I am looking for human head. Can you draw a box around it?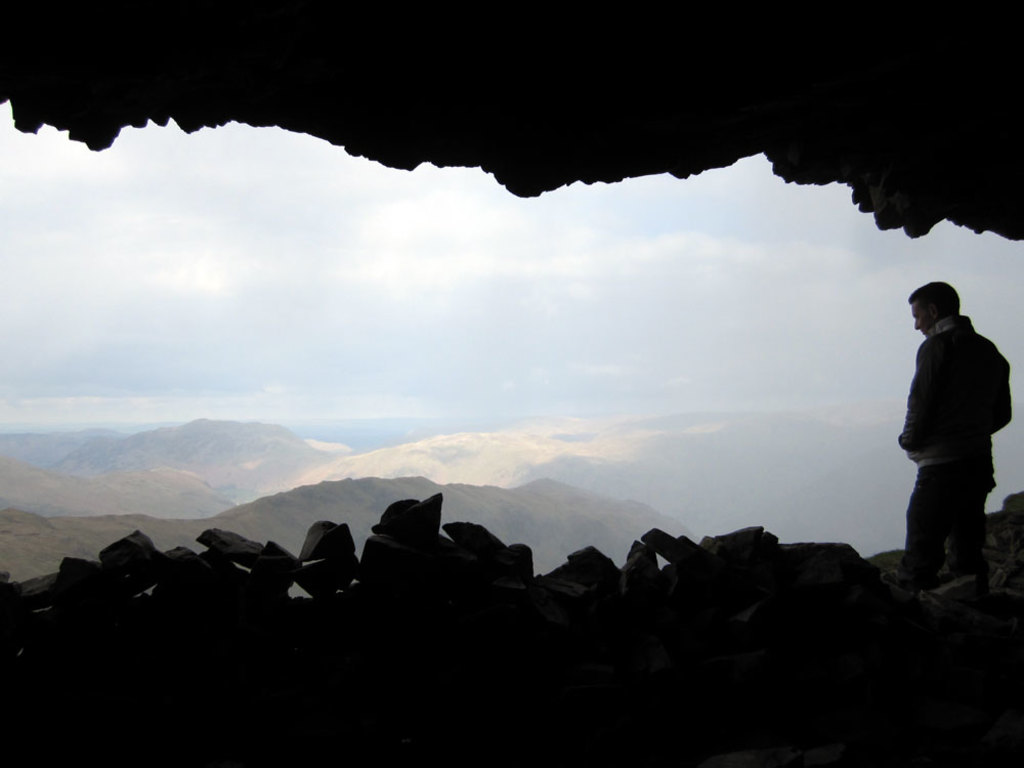
Sure, the bounding box is 912:275:964:333.
